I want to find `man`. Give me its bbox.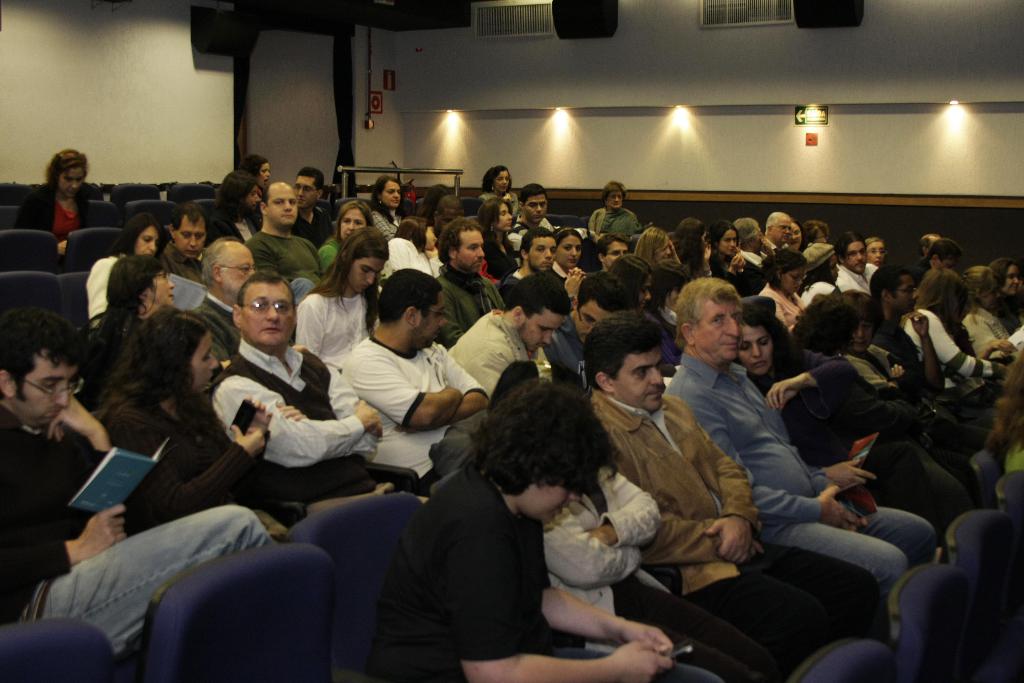
198/236/255/367.
